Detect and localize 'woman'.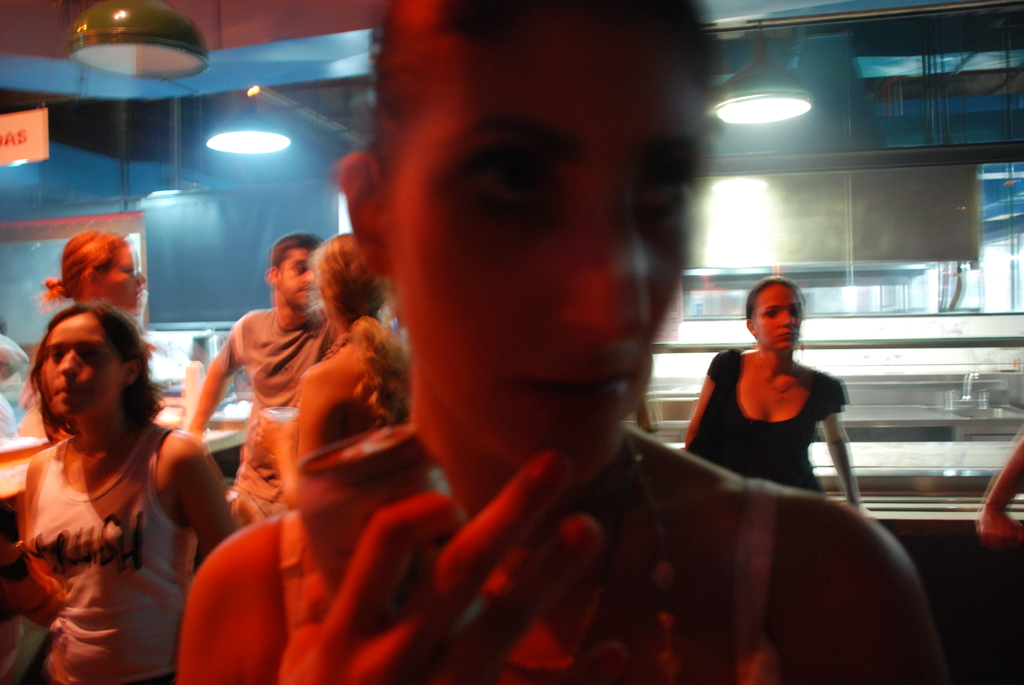
Localized at crop(8, 278, 226, 682).
